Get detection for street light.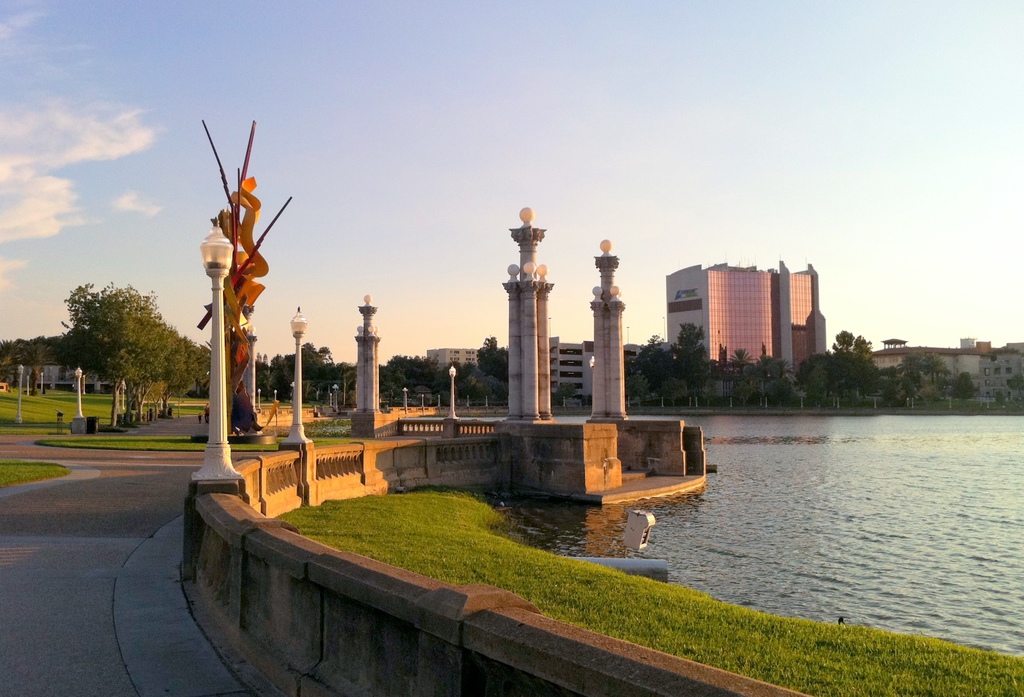
Detection: detection(259, 386, 264, 409).
